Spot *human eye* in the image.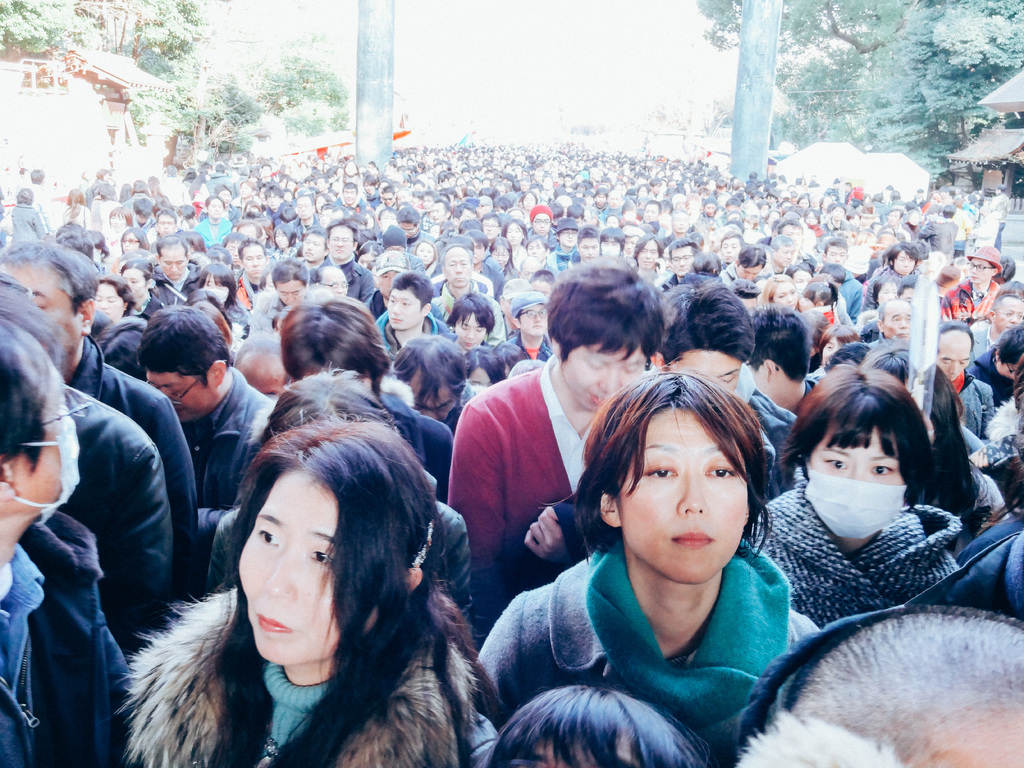
*human eye* found at 255,527,287,547.
